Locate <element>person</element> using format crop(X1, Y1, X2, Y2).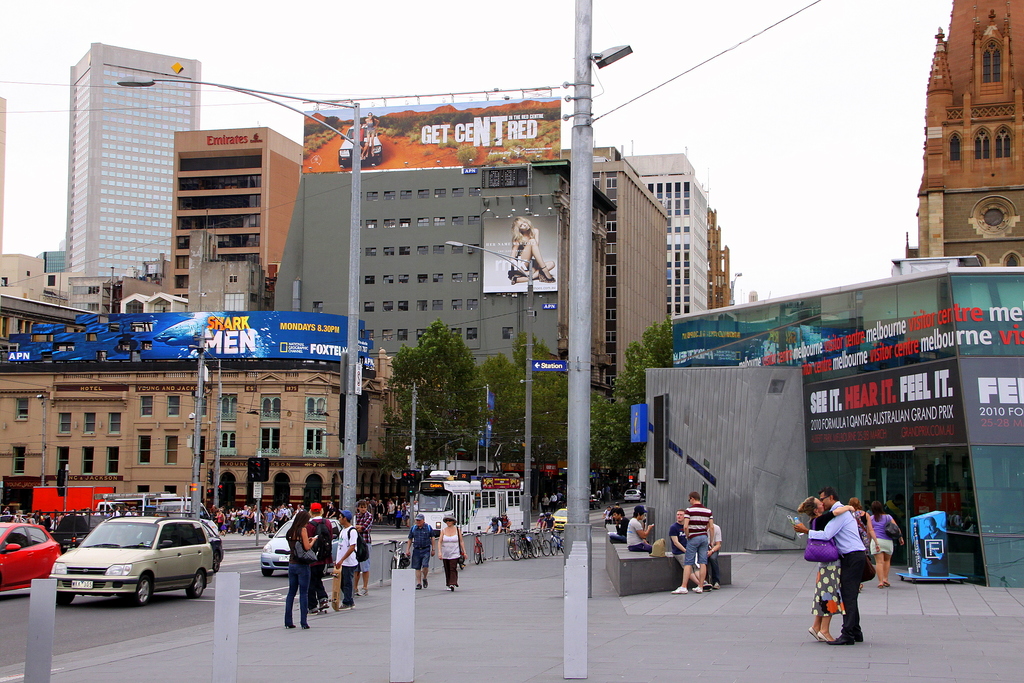
crop(437, 513, 466, 591).
